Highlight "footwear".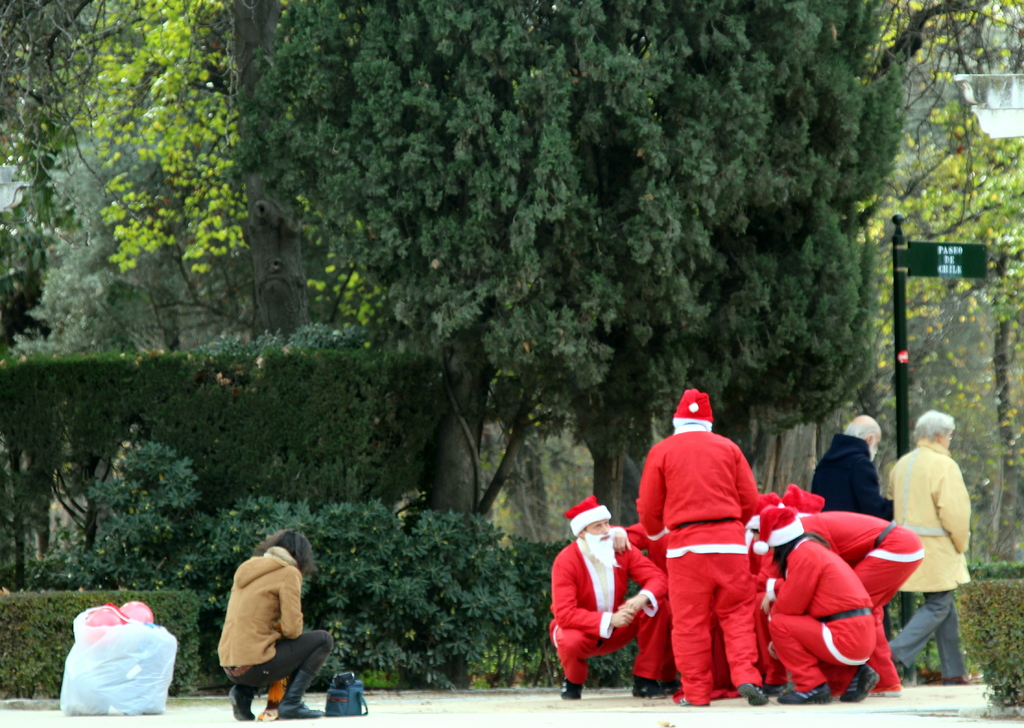
Highlighted region: 838/668/880/699.
